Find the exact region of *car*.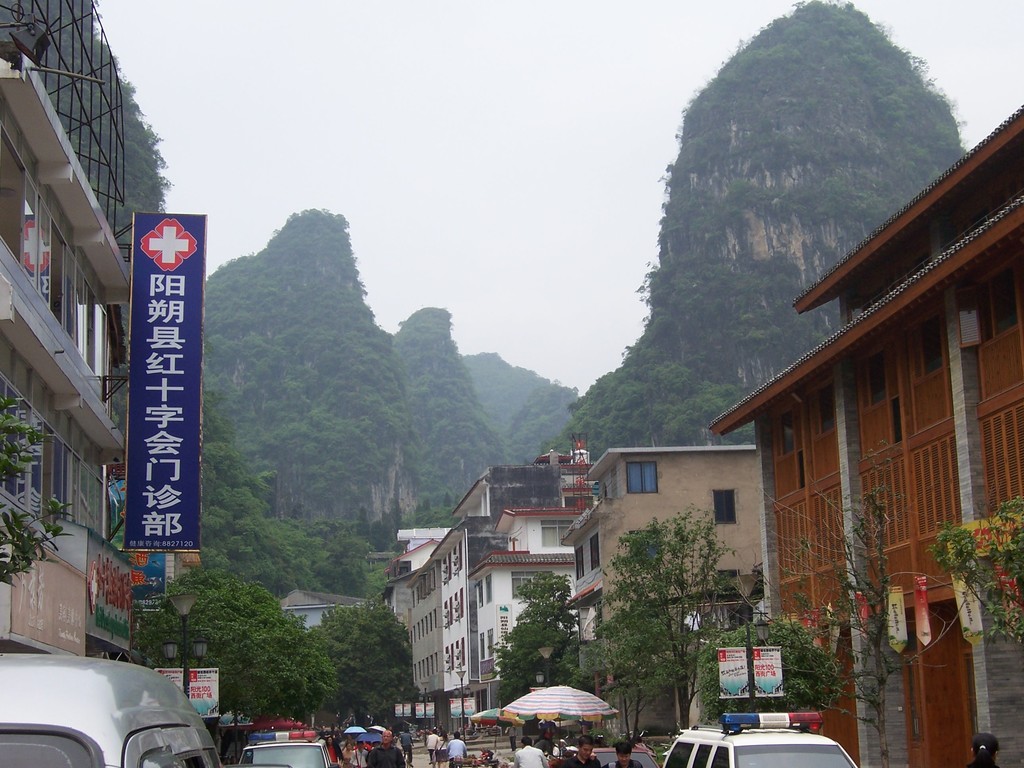
Exact region: (x1=5, y1=651, x2=228, y2=765).
